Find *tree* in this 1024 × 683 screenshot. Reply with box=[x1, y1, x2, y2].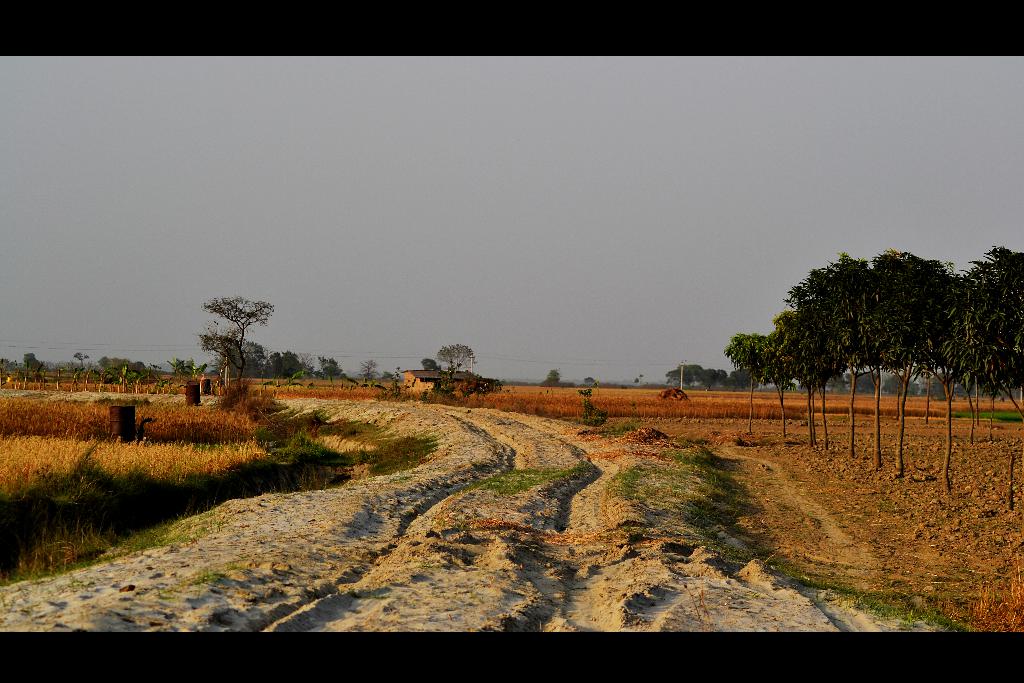
box=[433, 344, 473, 377].
